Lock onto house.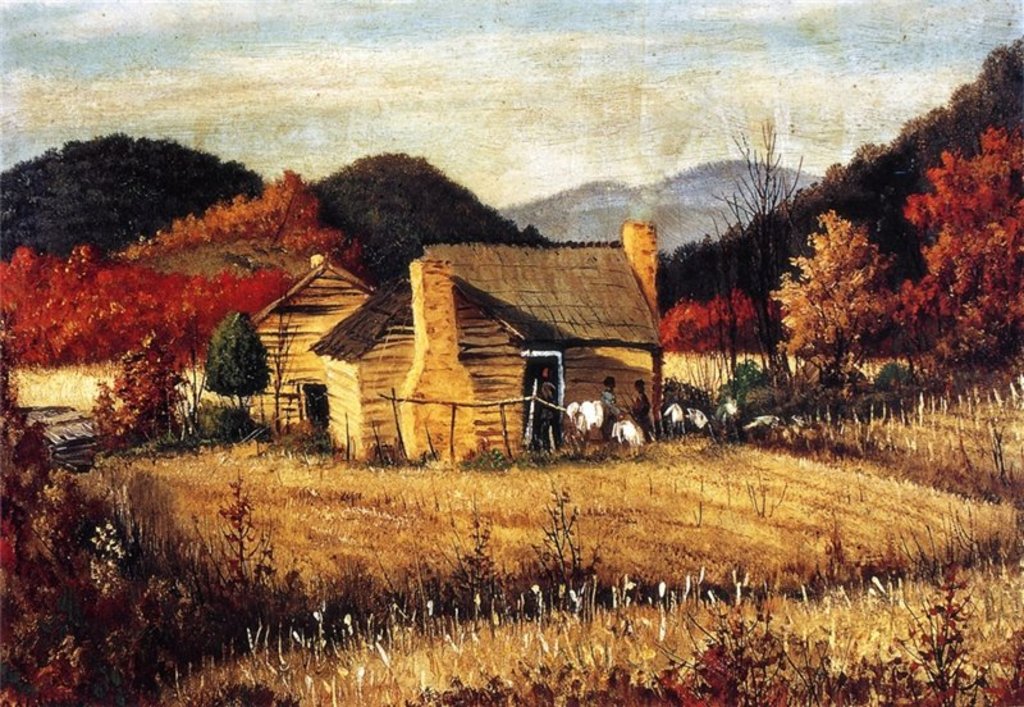
Locked: left=271, top=216, right=671, bottom=485.
